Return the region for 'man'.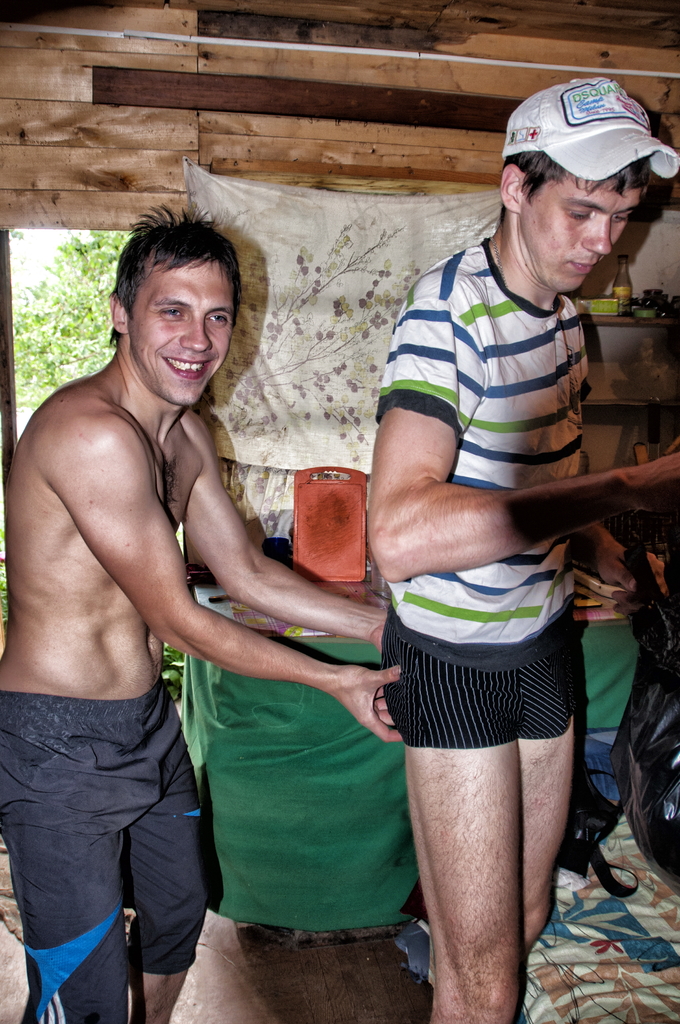
x1=0 y1=200 x2=401 y2=1023.
